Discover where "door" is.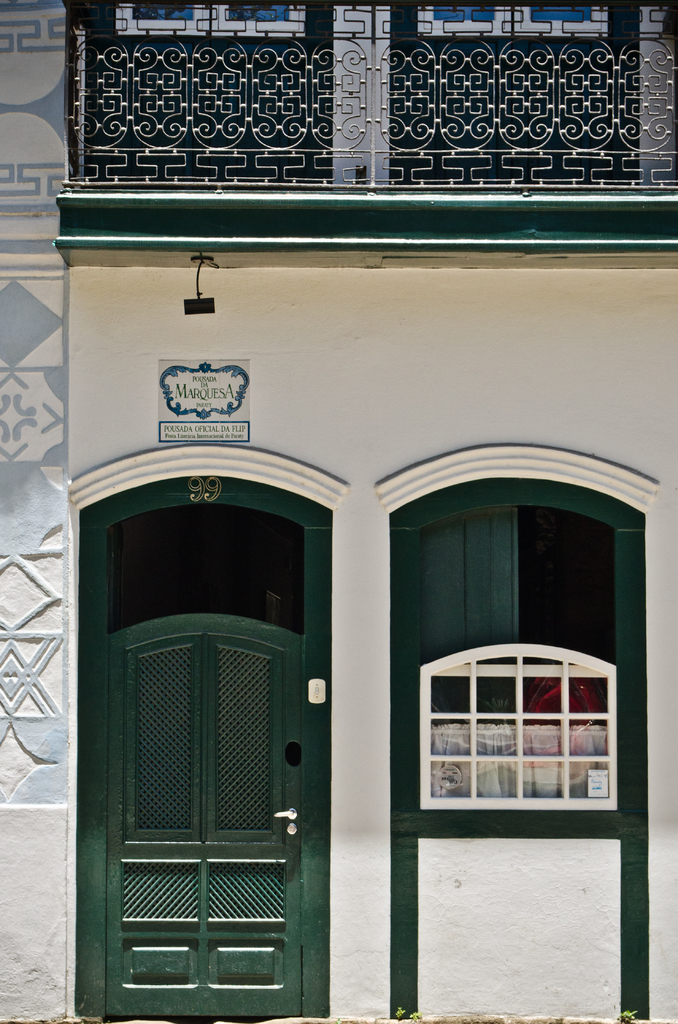
Discovered at left=101, top=470, right=307, bottom=1016.
